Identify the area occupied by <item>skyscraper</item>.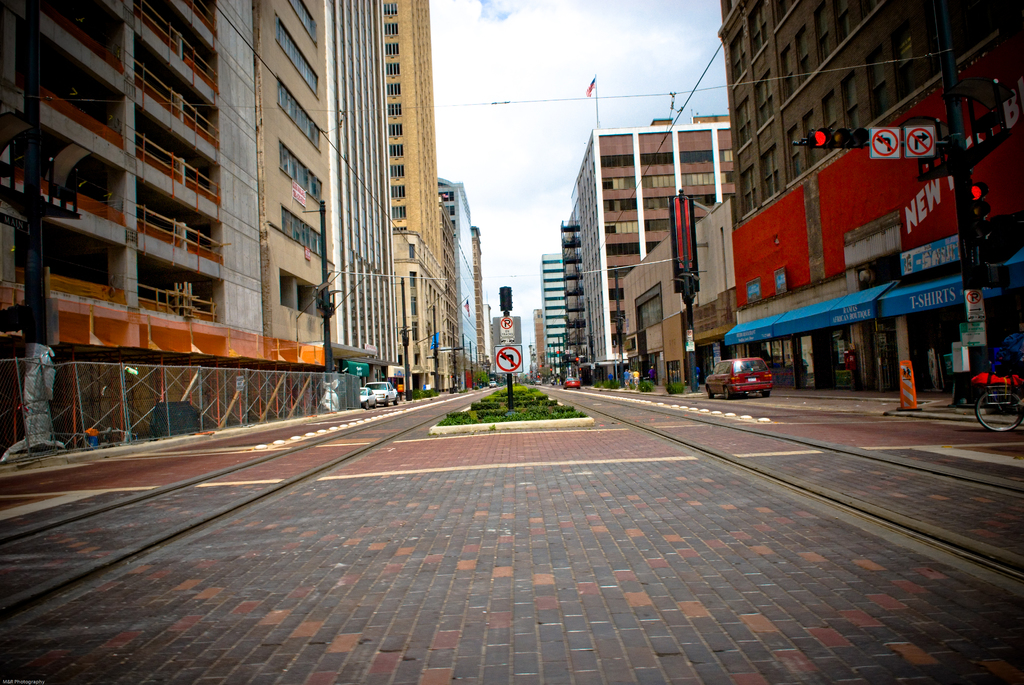
Area: box=[0, 1, 261, 446].
